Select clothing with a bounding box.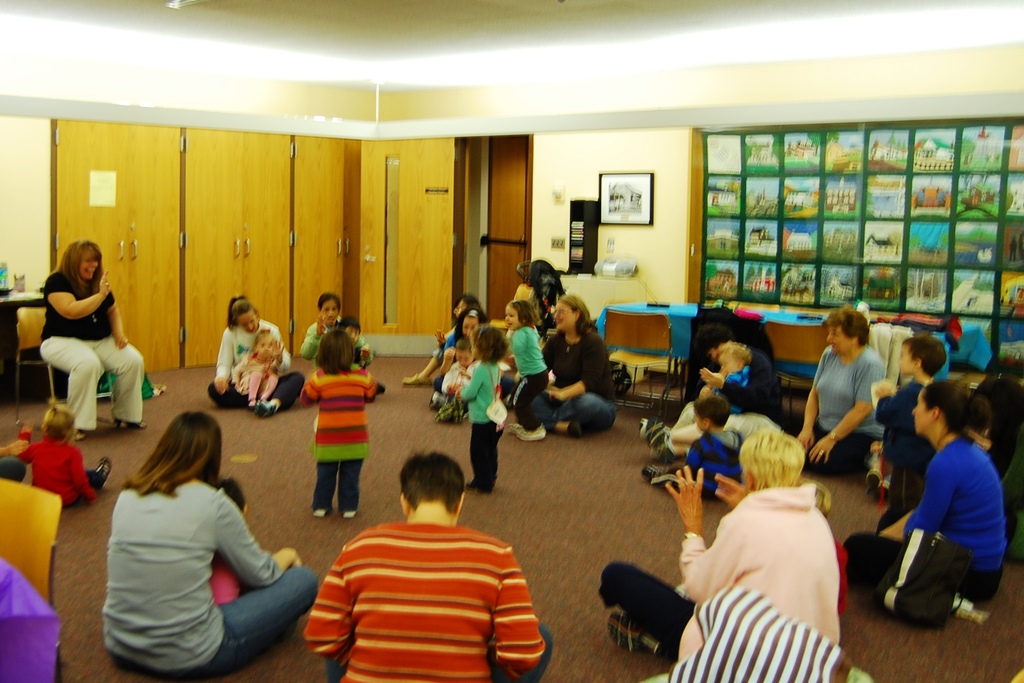
211/314/301/411.
